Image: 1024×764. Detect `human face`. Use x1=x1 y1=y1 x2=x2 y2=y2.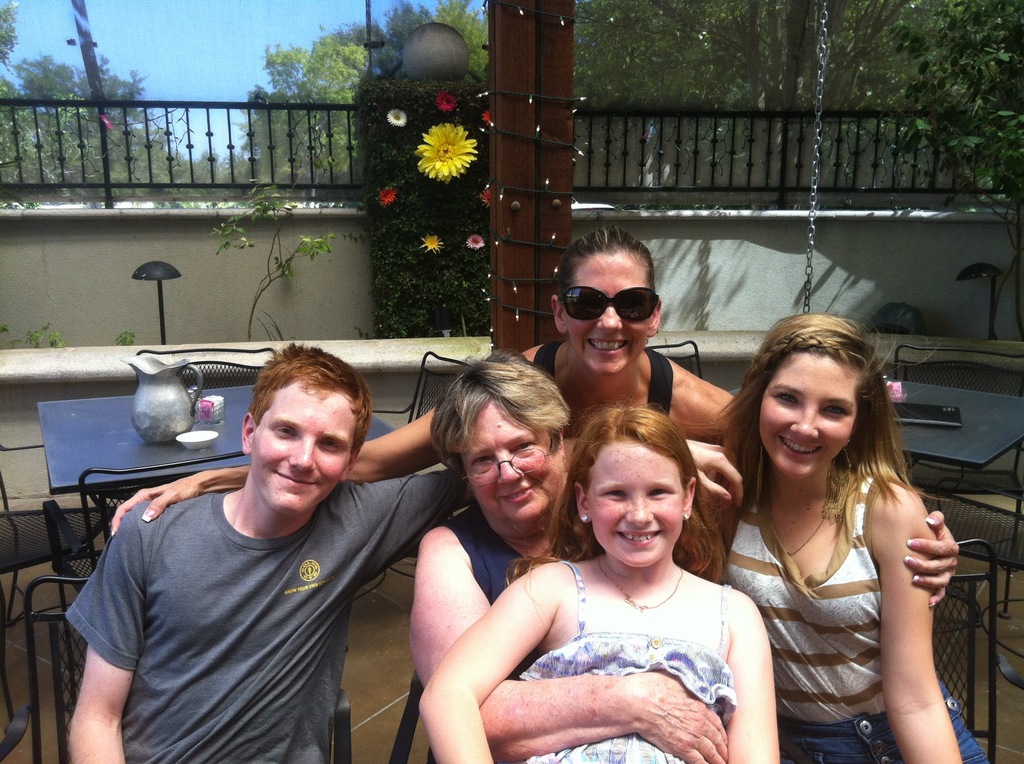
x1=466 y1=402 x2=566 y2=524.
